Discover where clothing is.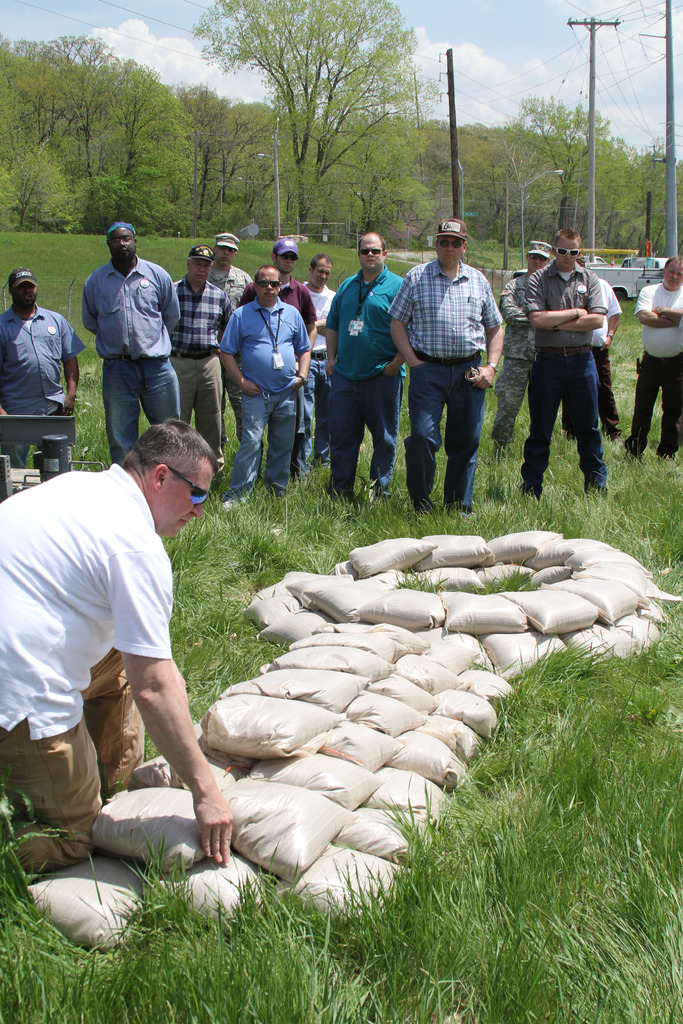
Discovered at 624, 283, 682, 456.
